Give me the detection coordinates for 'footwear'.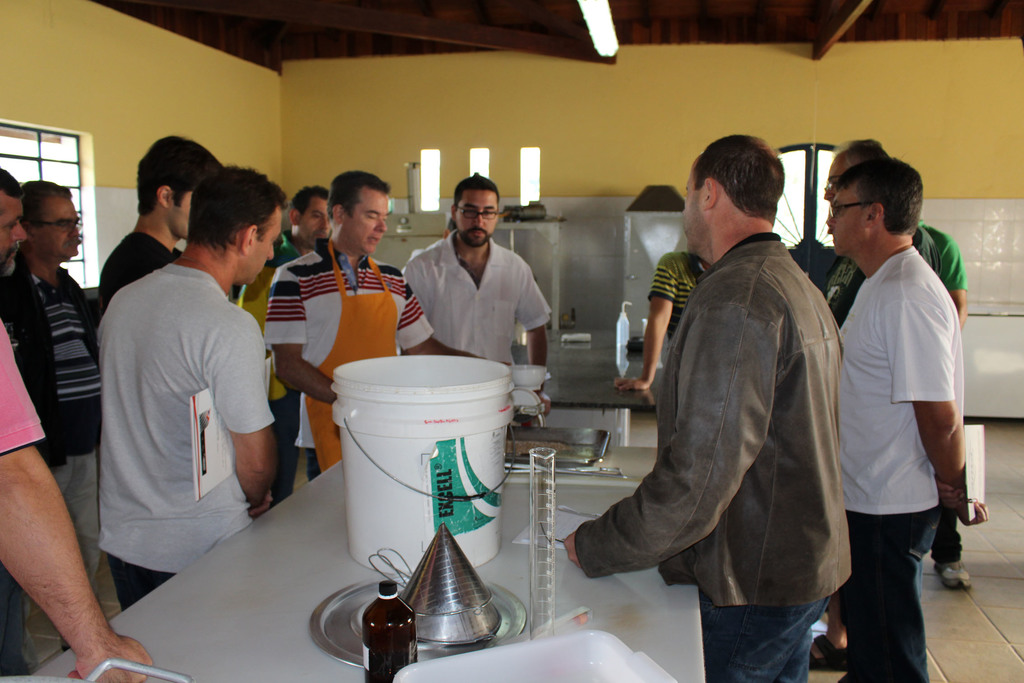
crop(811, 632, 851, 674).
